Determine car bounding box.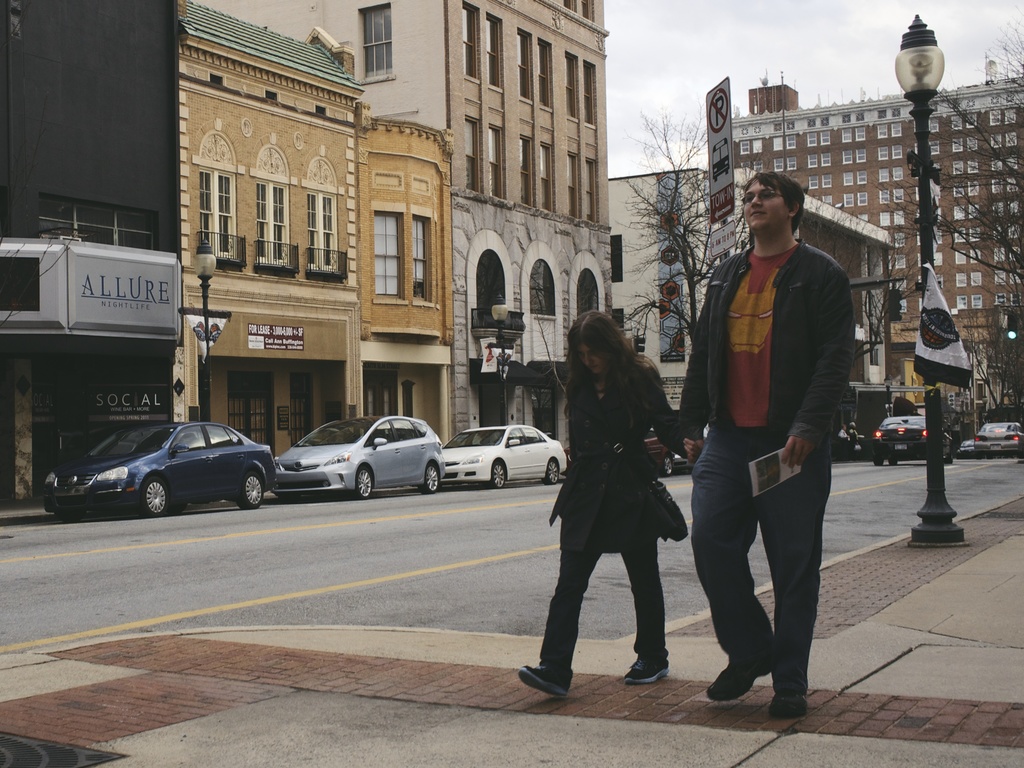
Determined: bbox=[973, 422, 1023, 462].
